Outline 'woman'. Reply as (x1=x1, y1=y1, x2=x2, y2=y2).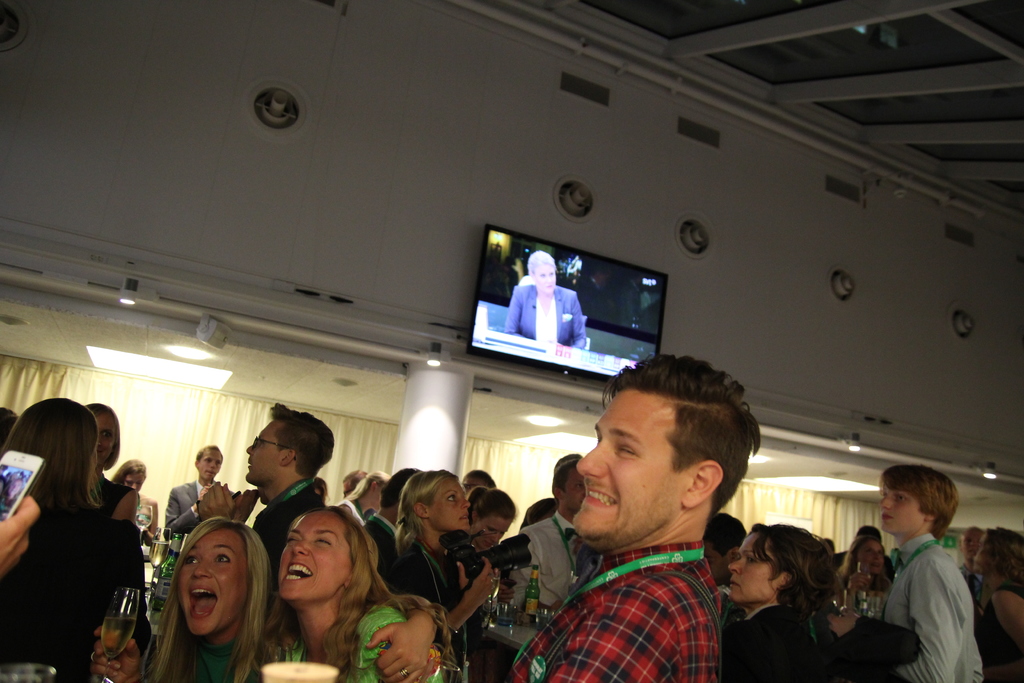
(x1=240, y1=504, x2=442, y2=682).
